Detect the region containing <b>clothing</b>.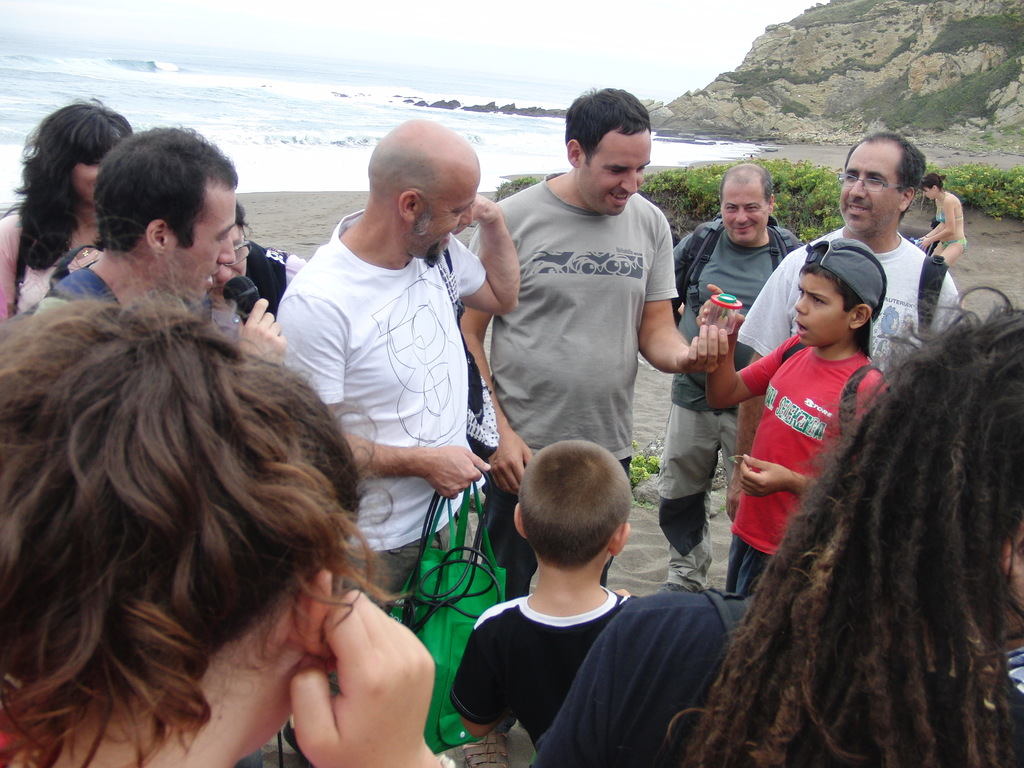
pyautogui.locateOnScreen(269, 209, 486, 609).
